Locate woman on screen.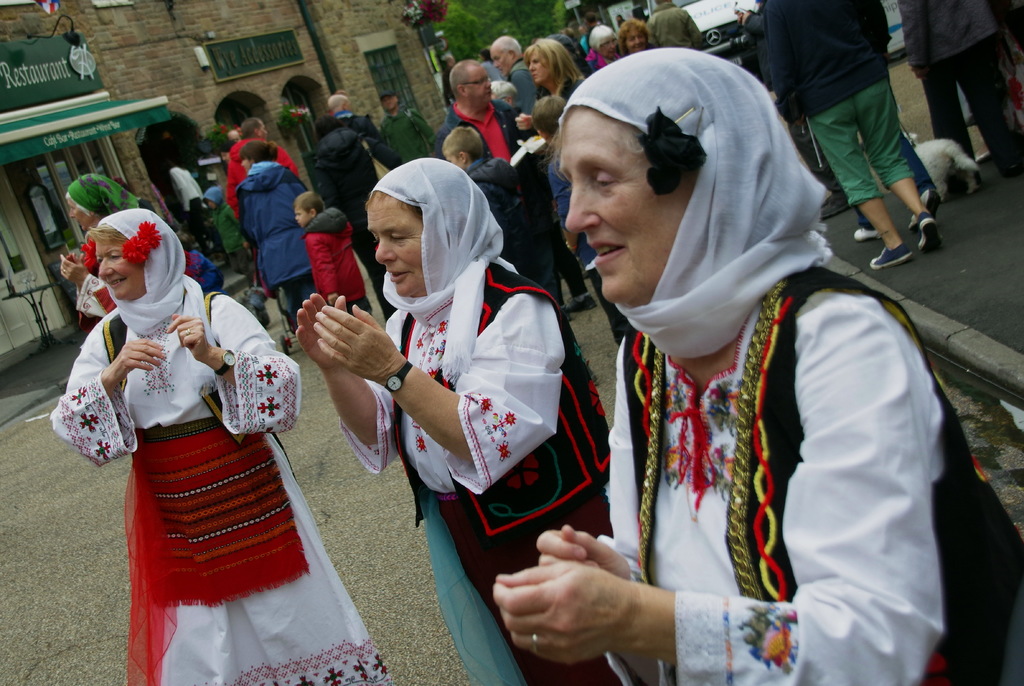
On screen at box=[294, 156, 636, 685].
